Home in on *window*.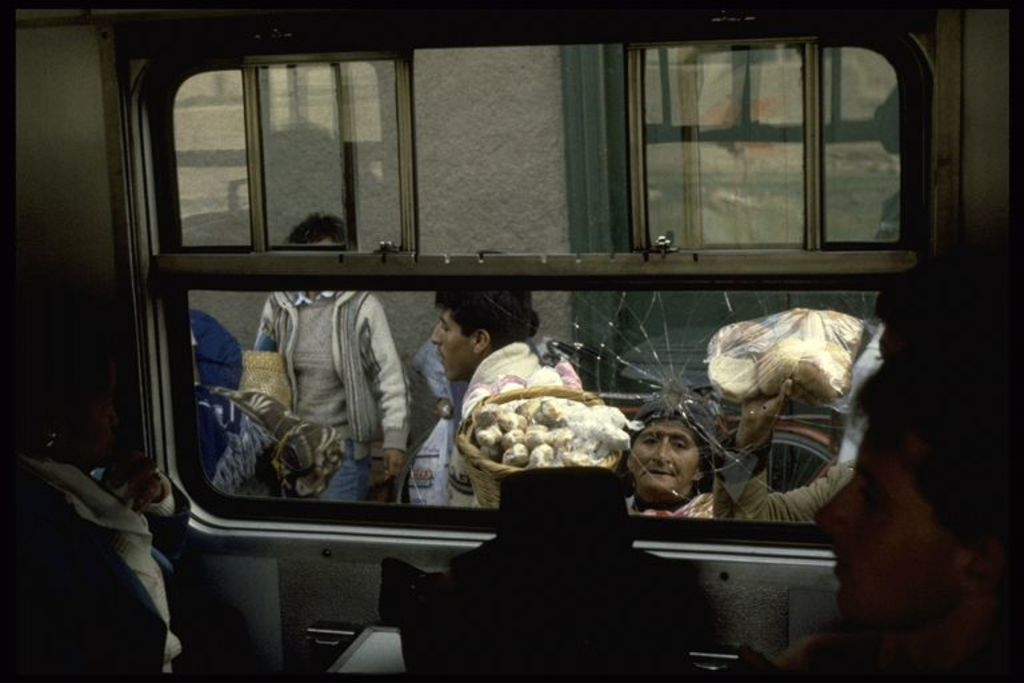
Homed in at 127,9,937,554.
